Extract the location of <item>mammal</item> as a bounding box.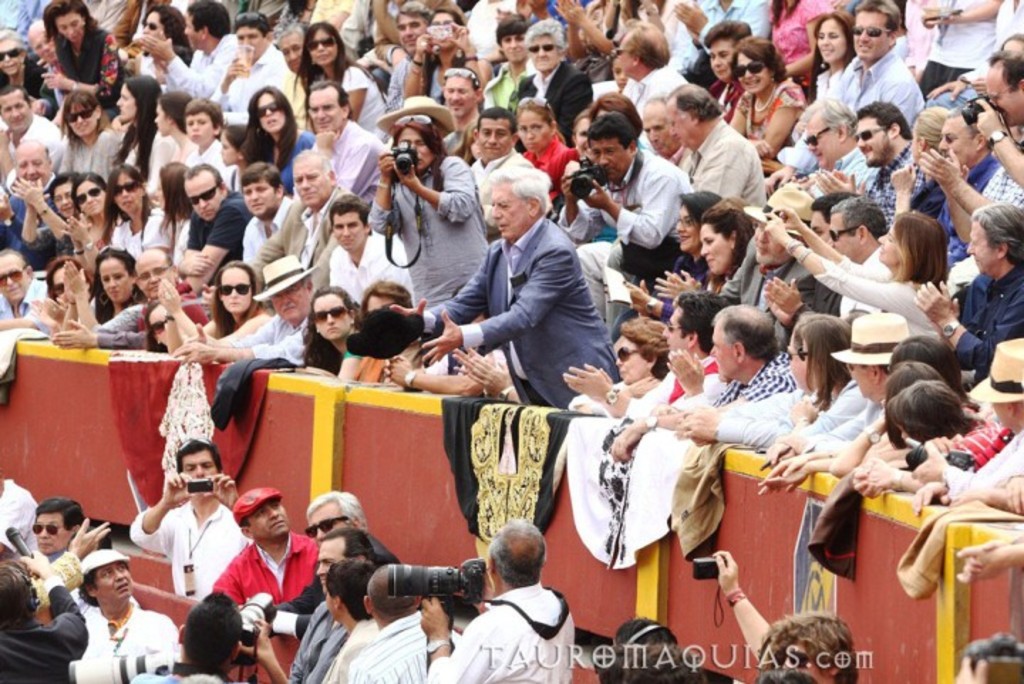
944/634/1023/683.
